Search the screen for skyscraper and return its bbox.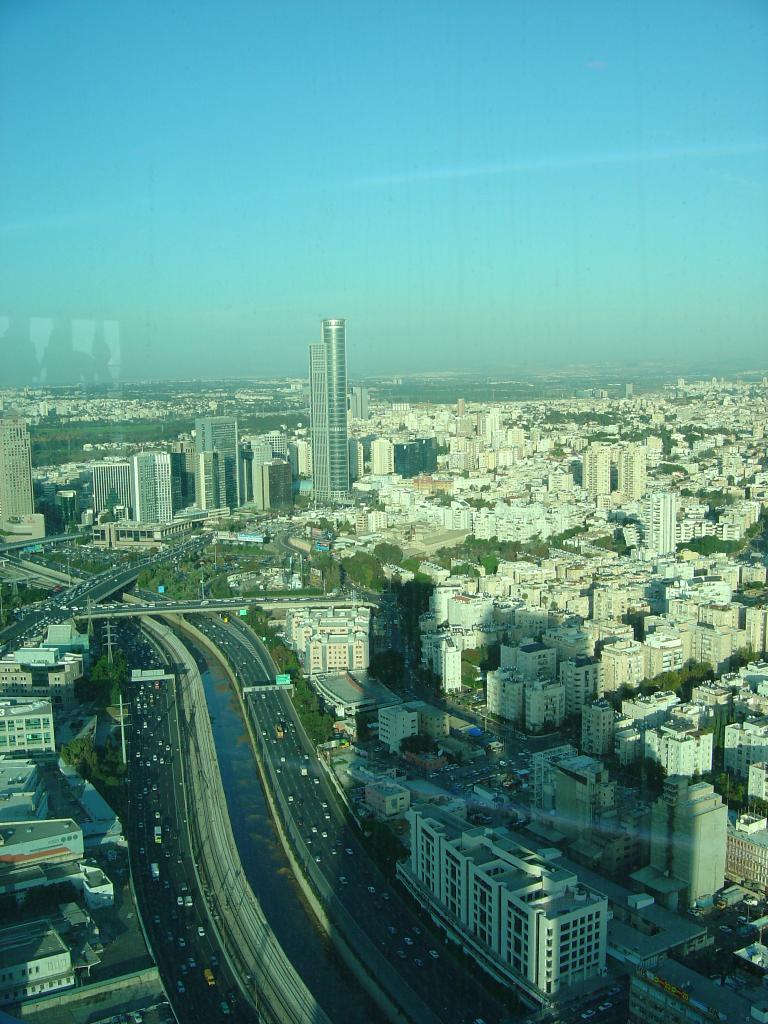
Found: [0, 408, 42, 557].
